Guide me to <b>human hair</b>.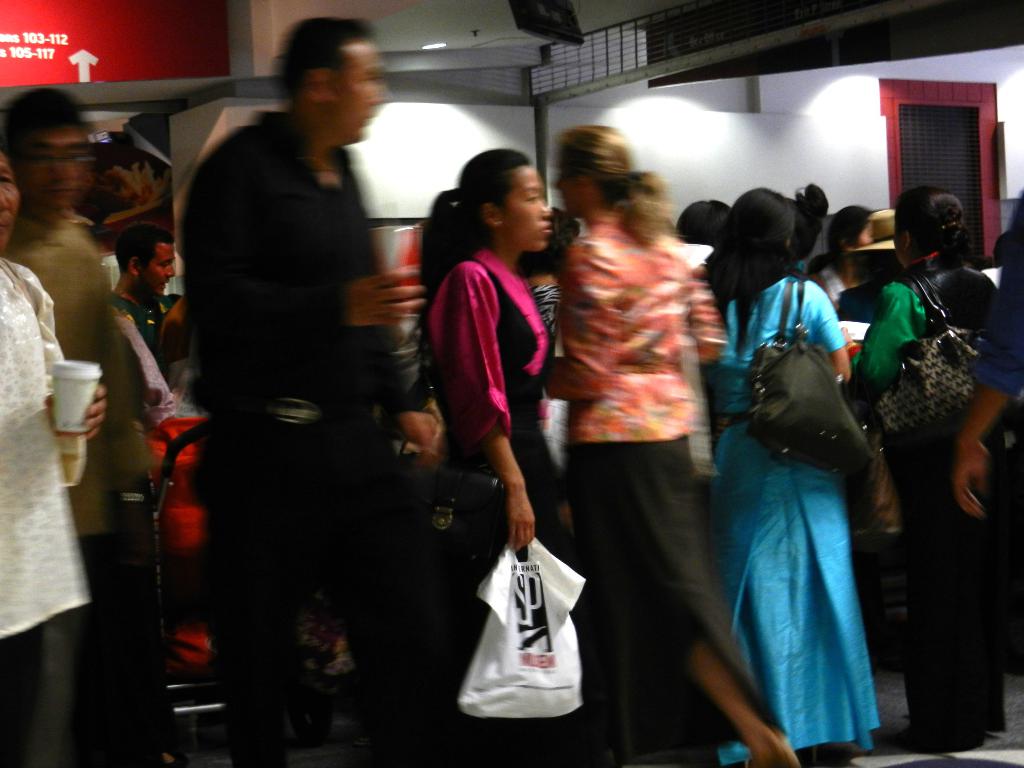
Guidance: 420, 150, 532, 328.
